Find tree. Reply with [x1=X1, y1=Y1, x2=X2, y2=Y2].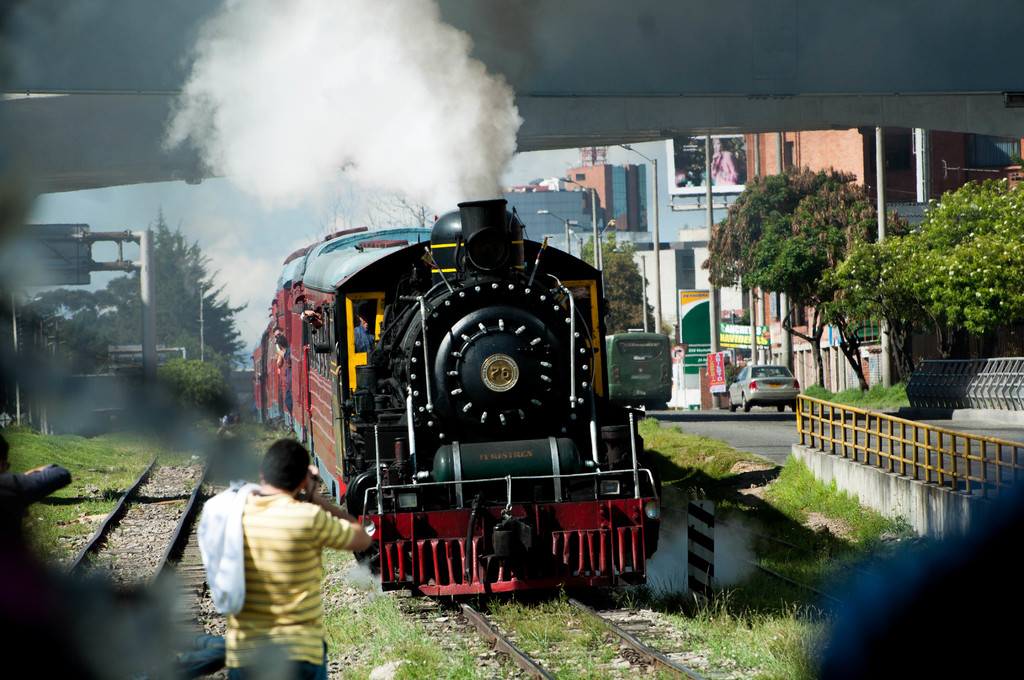
[x1=719, y1=167, x2=918, y2=389].
